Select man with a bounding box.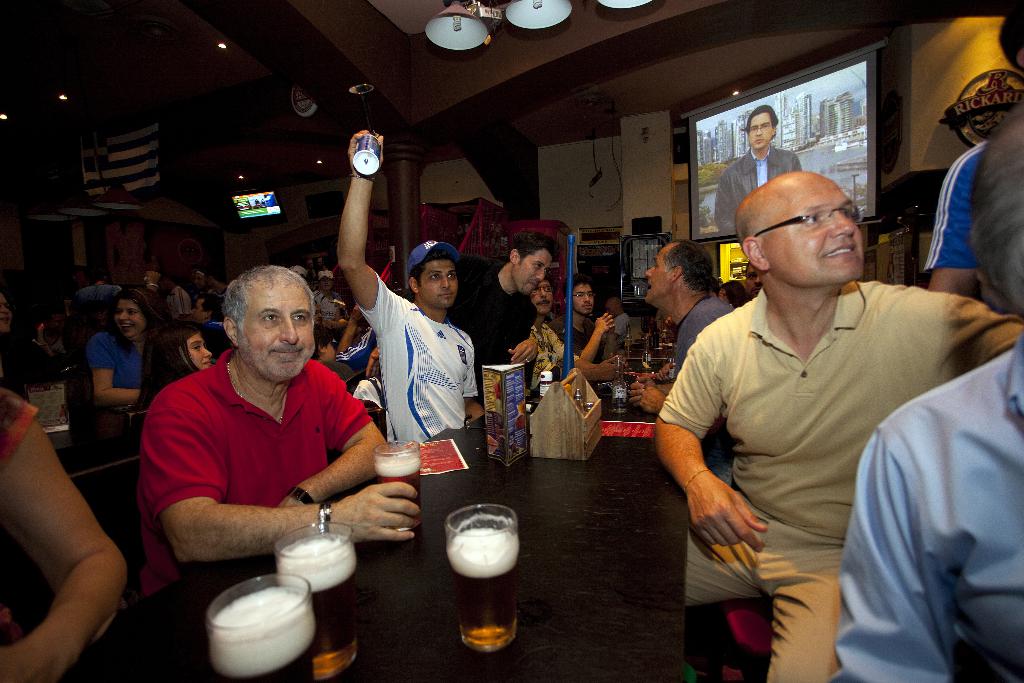
box=[834, 108, 1023, 682].
